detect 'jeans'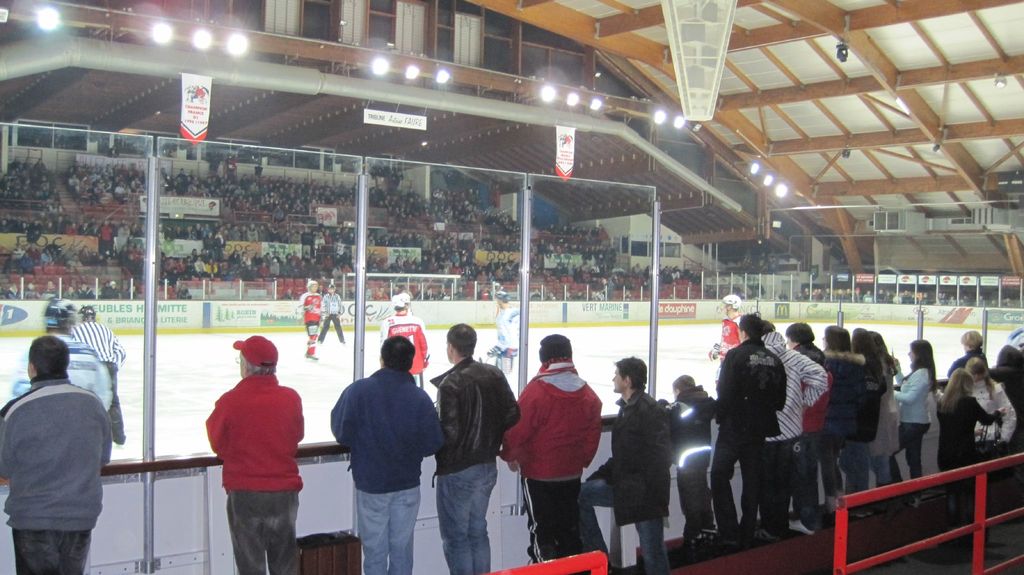
[227,489,303,574]
